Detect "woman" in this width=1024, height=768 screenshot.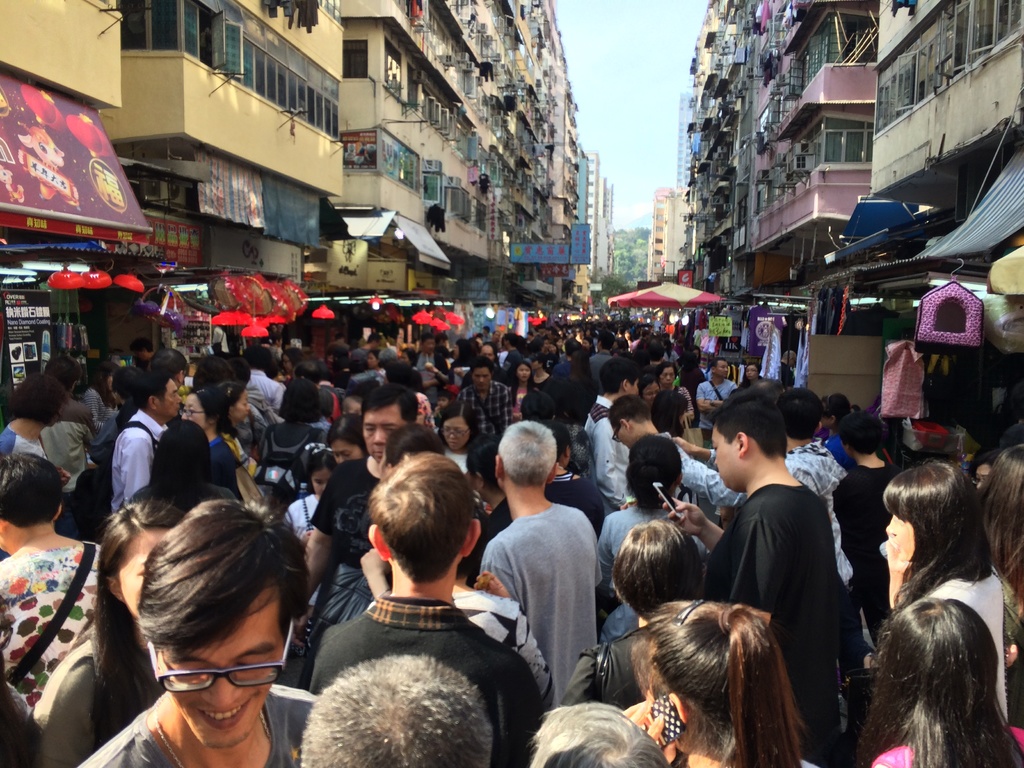
Detection: l=623, t=330, r=635, b=346.
